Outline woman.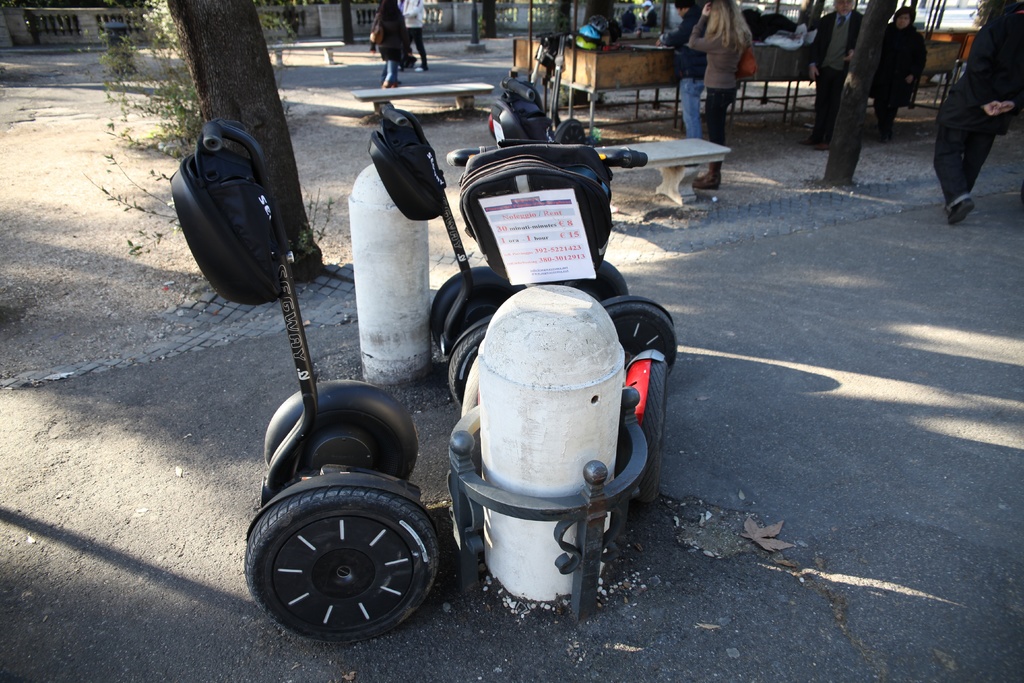
Outline: select_region(867, 8, 929, 147).
